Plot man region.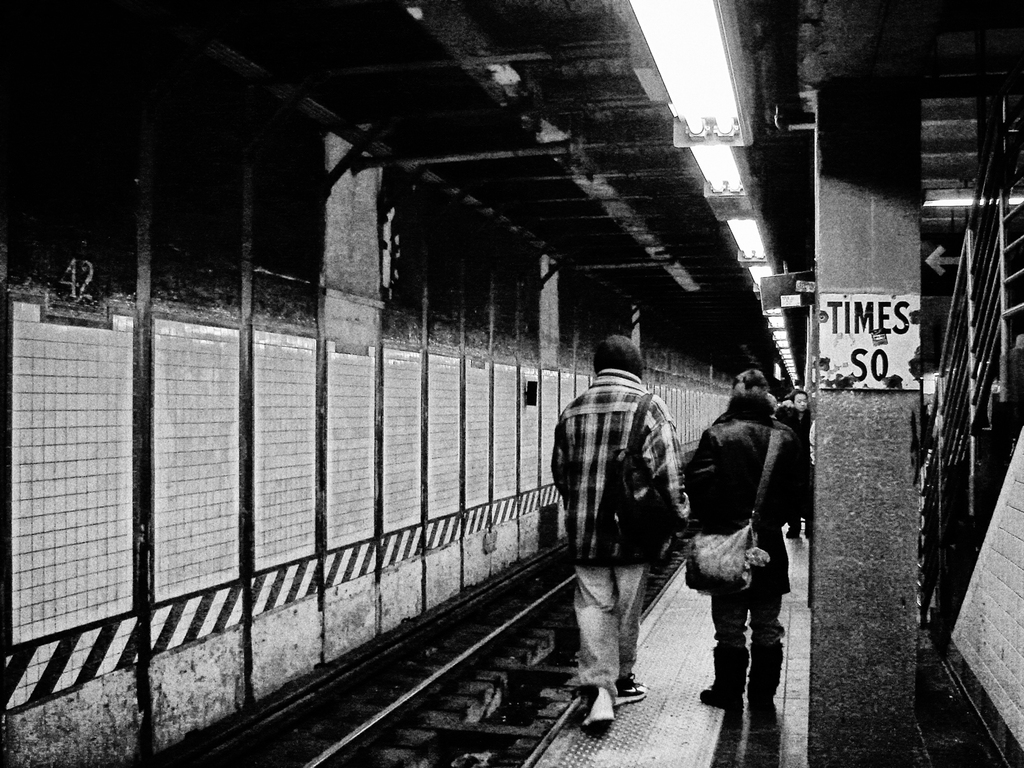
Plotted at (552,327,694,723).
